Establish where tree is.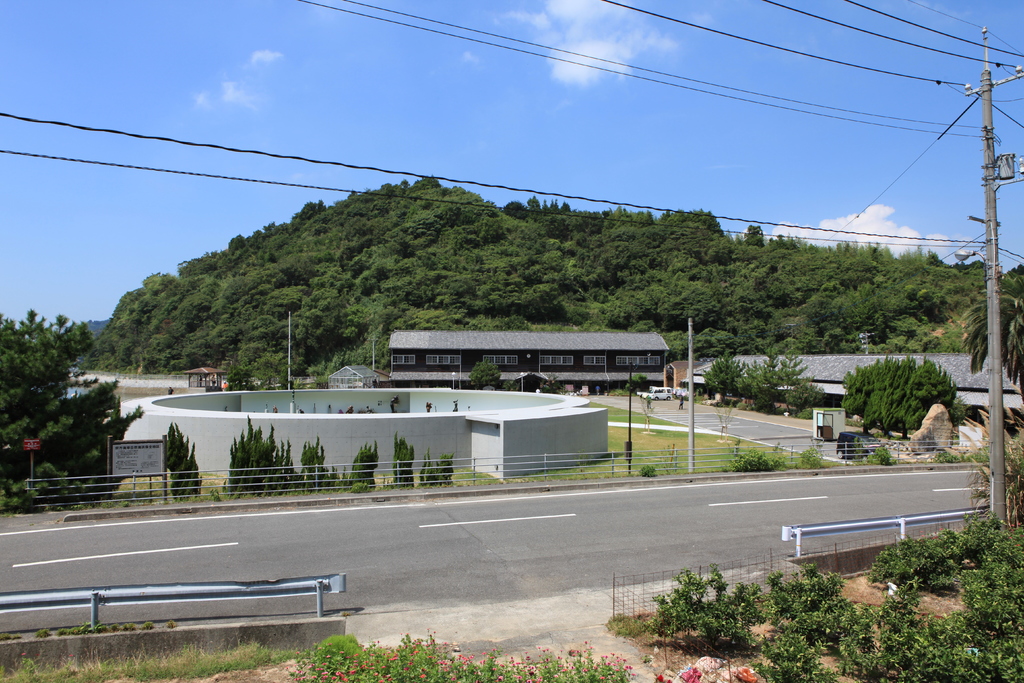
Established at x1=154 y1=420 x2=216 y2=516.
